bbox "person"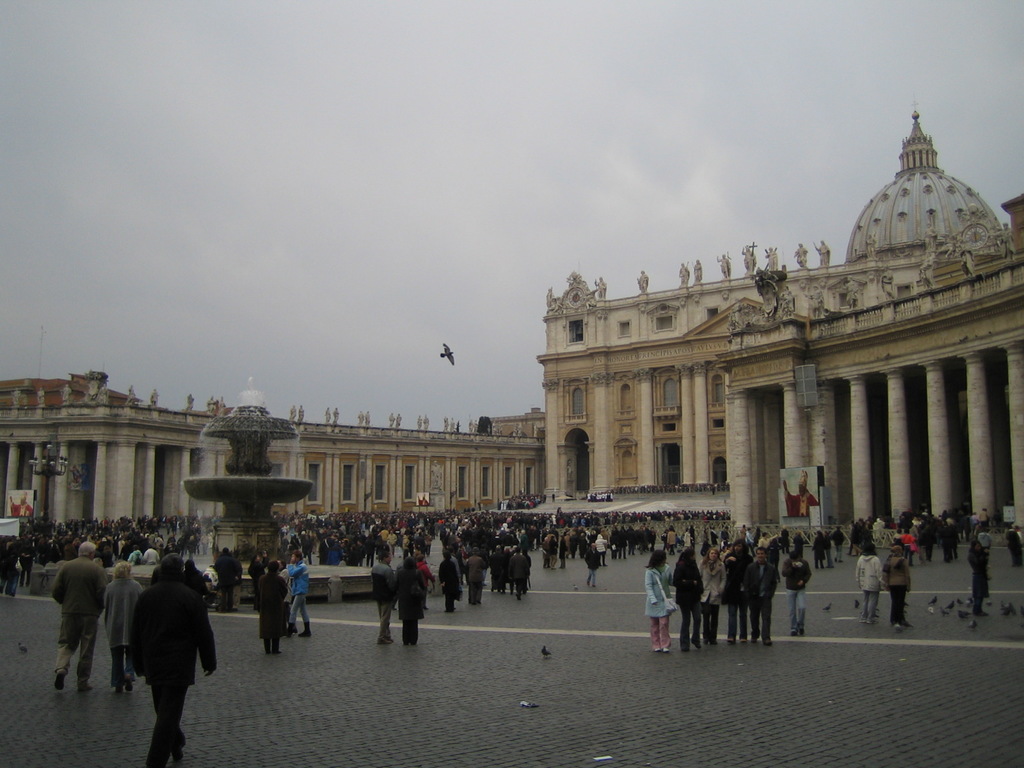
810, 529, 828, 572
